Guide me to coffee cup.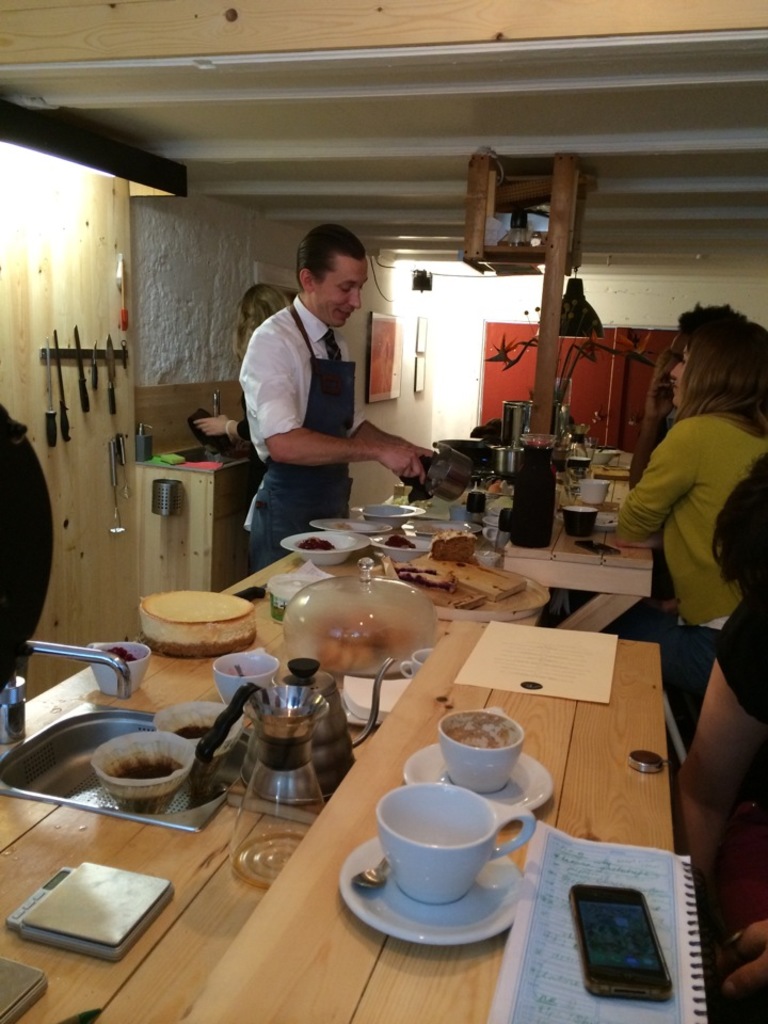
Guidance: [439, 704, 523, 795].
